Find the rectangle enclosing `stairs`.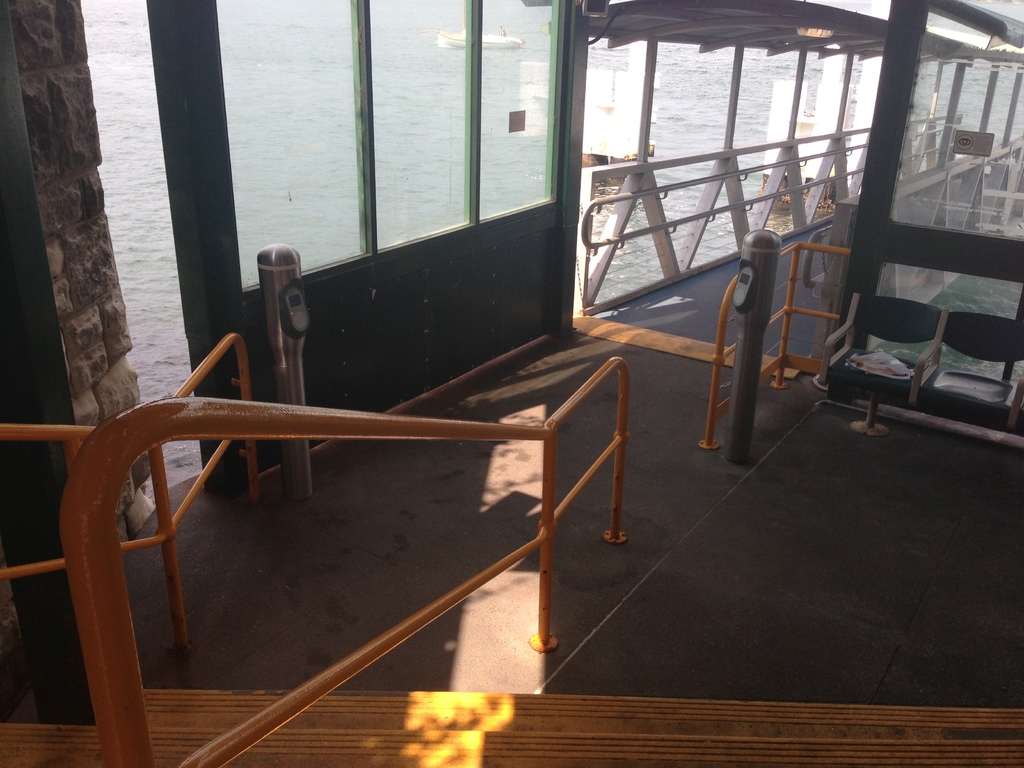
box(0, 685, 1023, 767).
